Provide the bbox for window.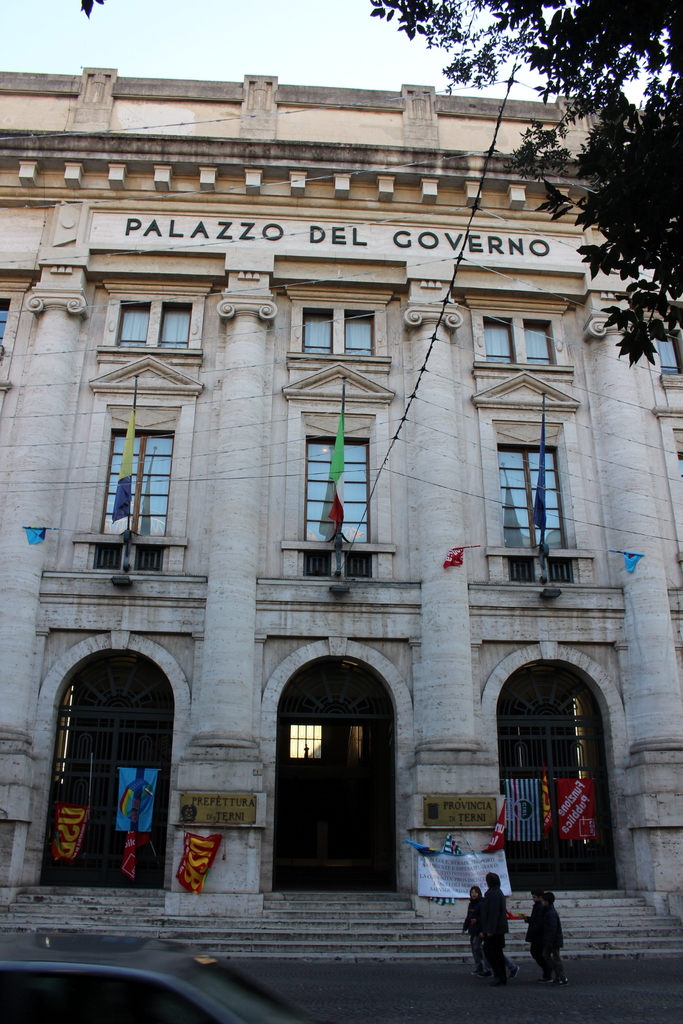
<region>502, 442, 569, 543</region>.
